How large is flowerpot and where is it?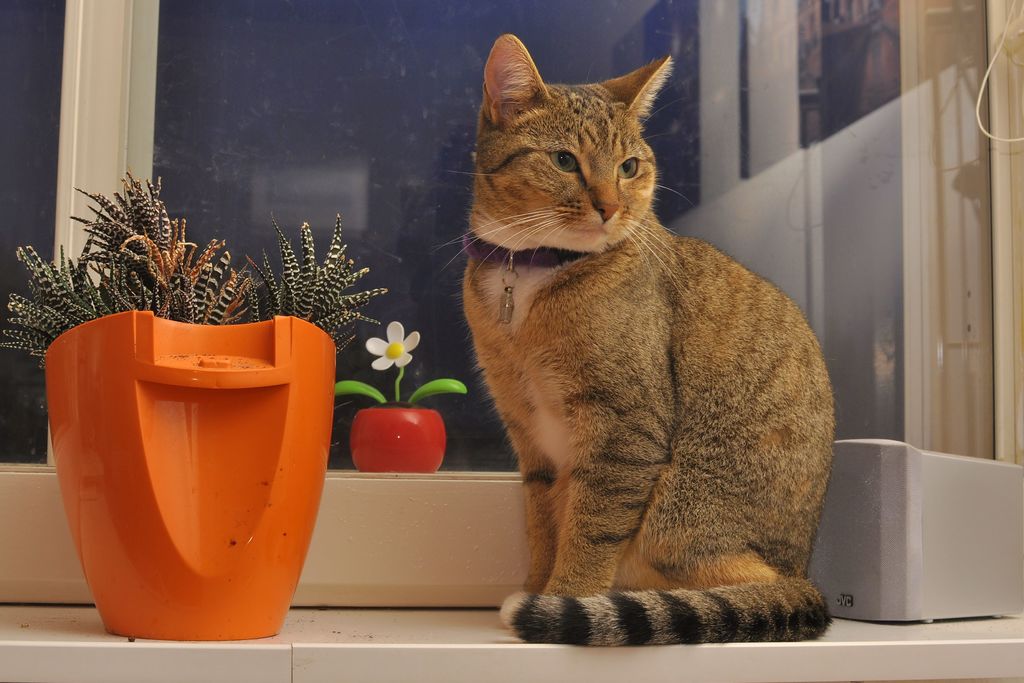
Bounding box: [45,284,317,649].
